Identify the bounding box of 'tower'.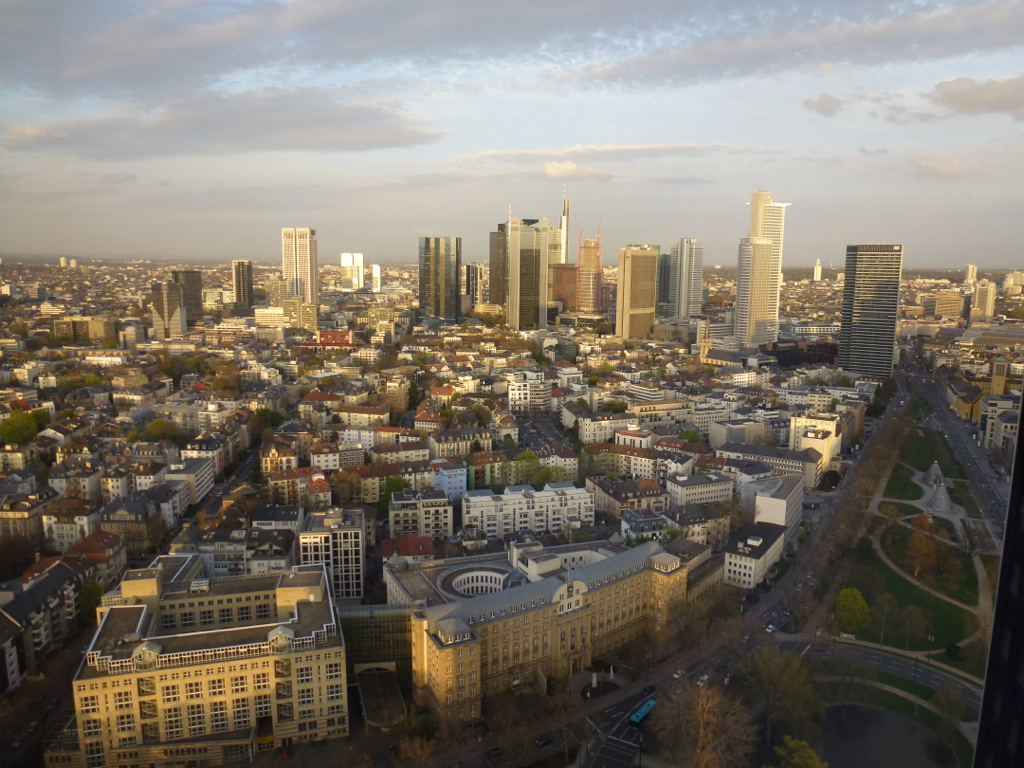
<region>830, 225, 907, 407</region>.
